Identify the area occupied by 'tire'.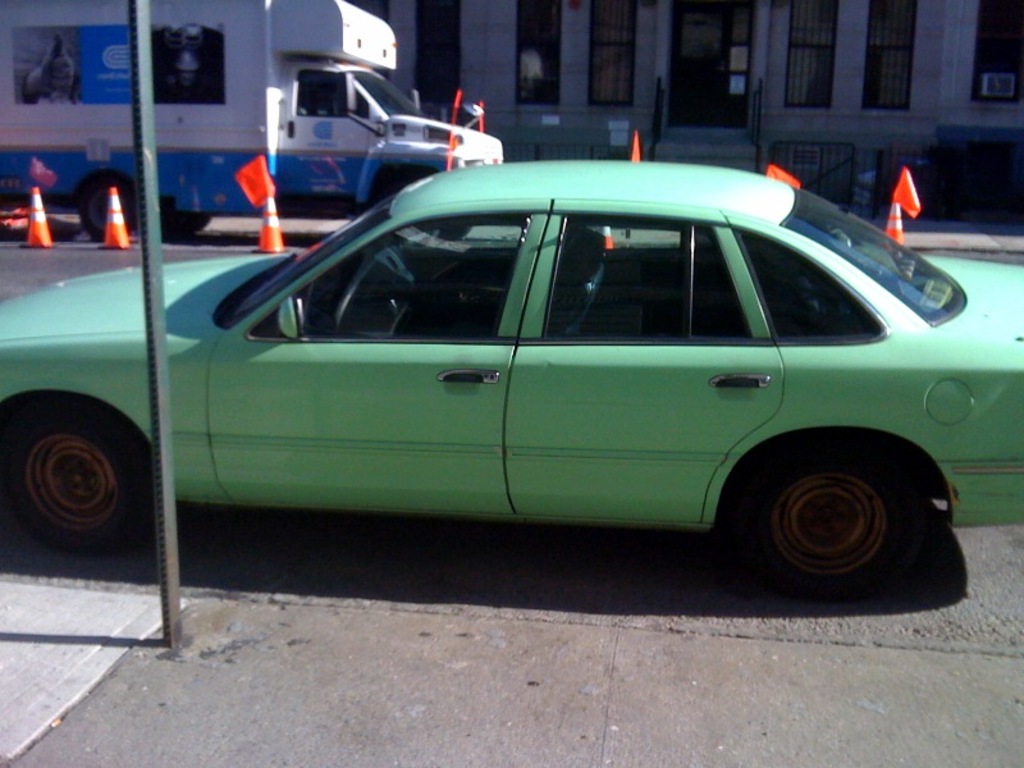
Area: bbox=(0, 406, 159, 561).
